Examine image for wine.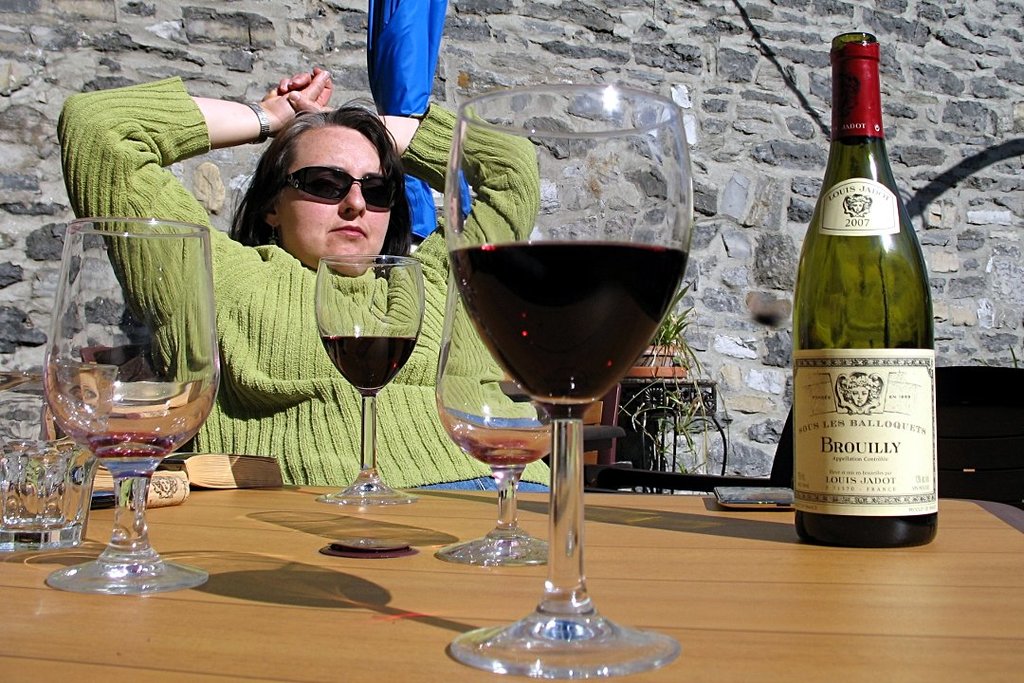
Examination result: rect(448, 236, 688, 402).
